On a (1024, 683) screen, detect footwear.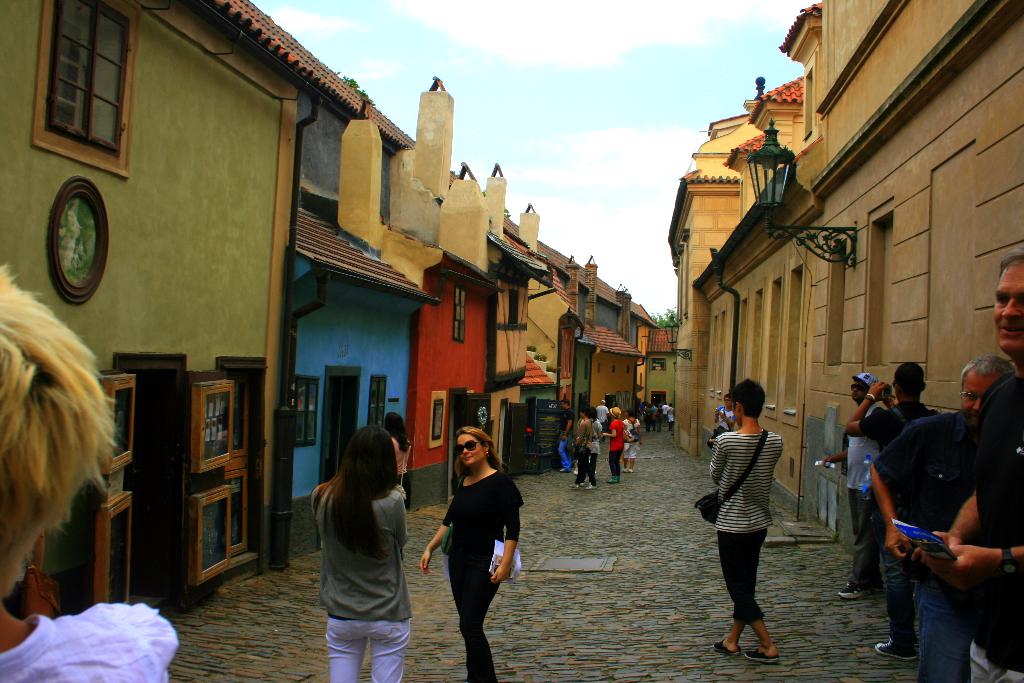
[745, 650, 778, 666].
